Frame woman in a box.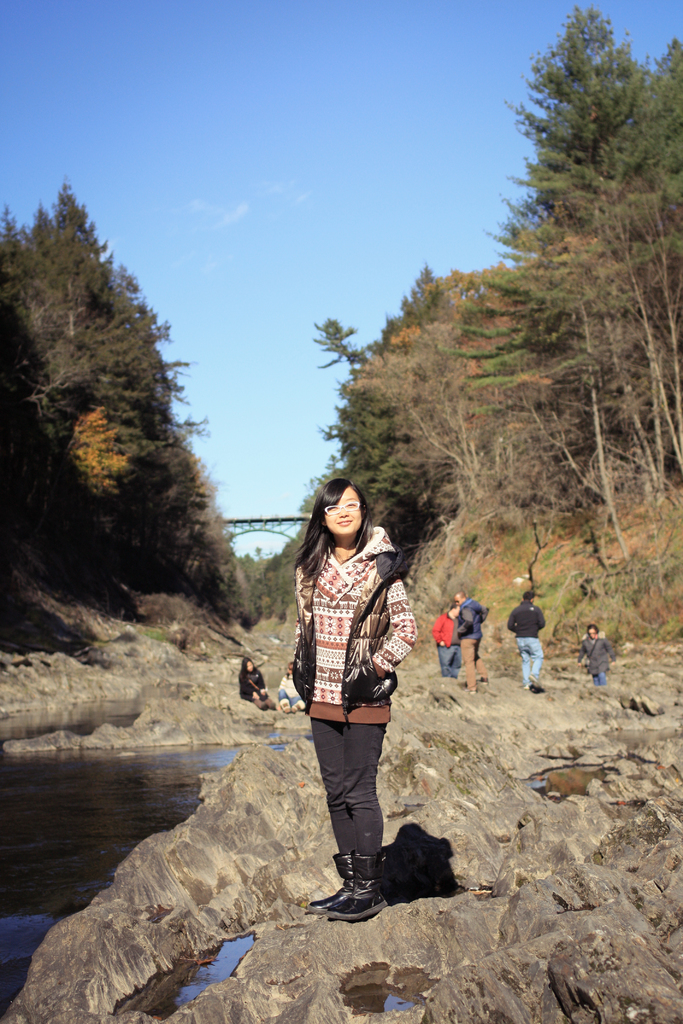
x1=287 y1=442 x2=432 y2=911.
